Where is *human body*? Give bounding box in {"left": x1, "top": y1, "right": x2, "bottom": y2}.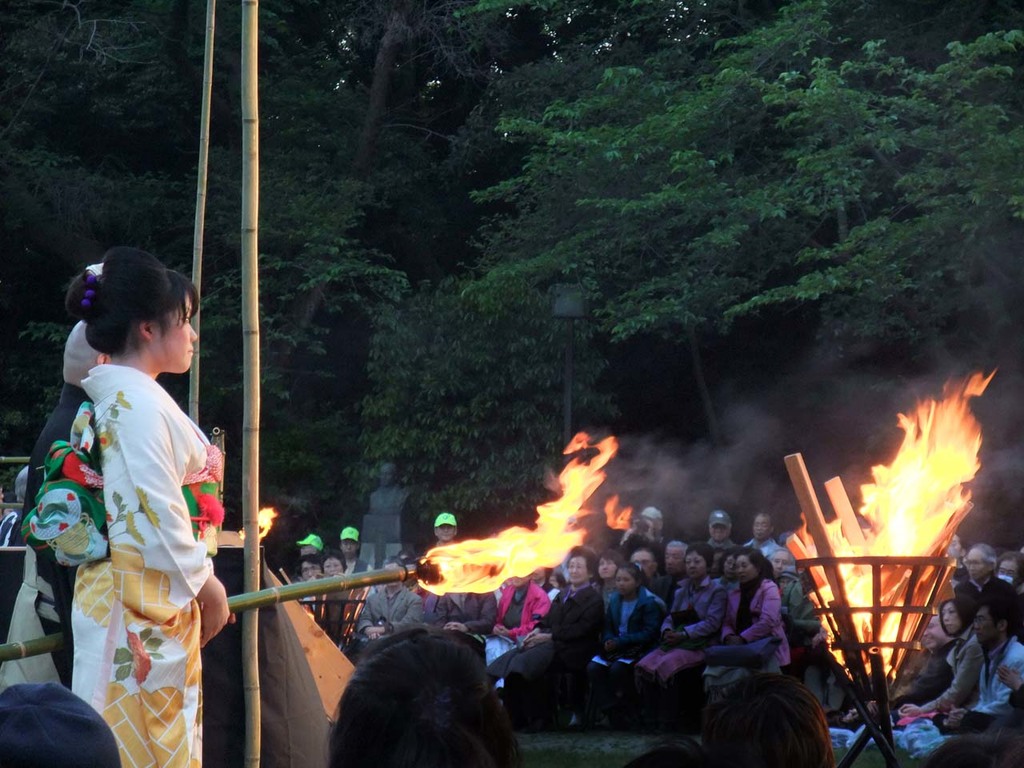
{"left": 880, "top": 610, "right": 954, "bottom": 708}.
